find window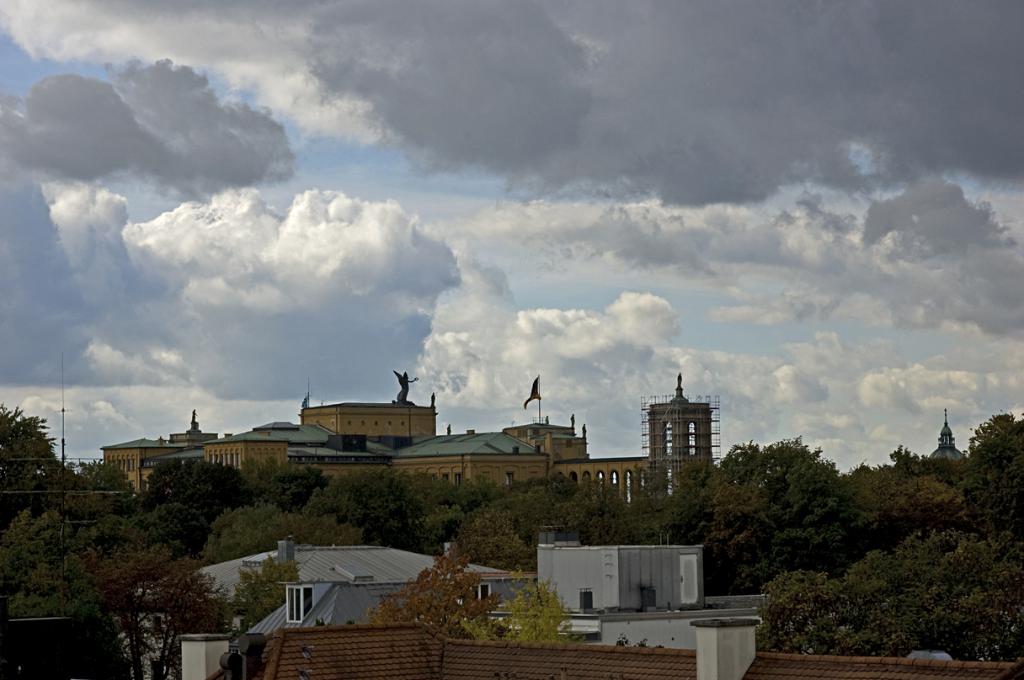
region(456, 585, 488, 608)
